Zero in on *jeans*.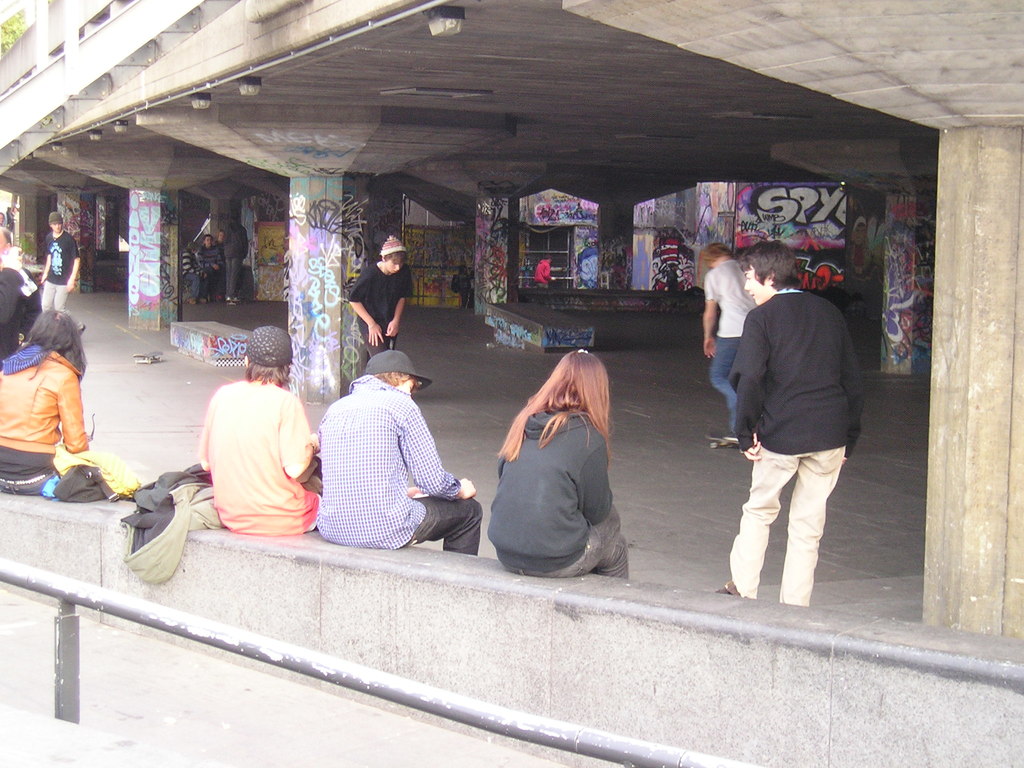
Zeroed in: detection(35, 284, 68, 307).
